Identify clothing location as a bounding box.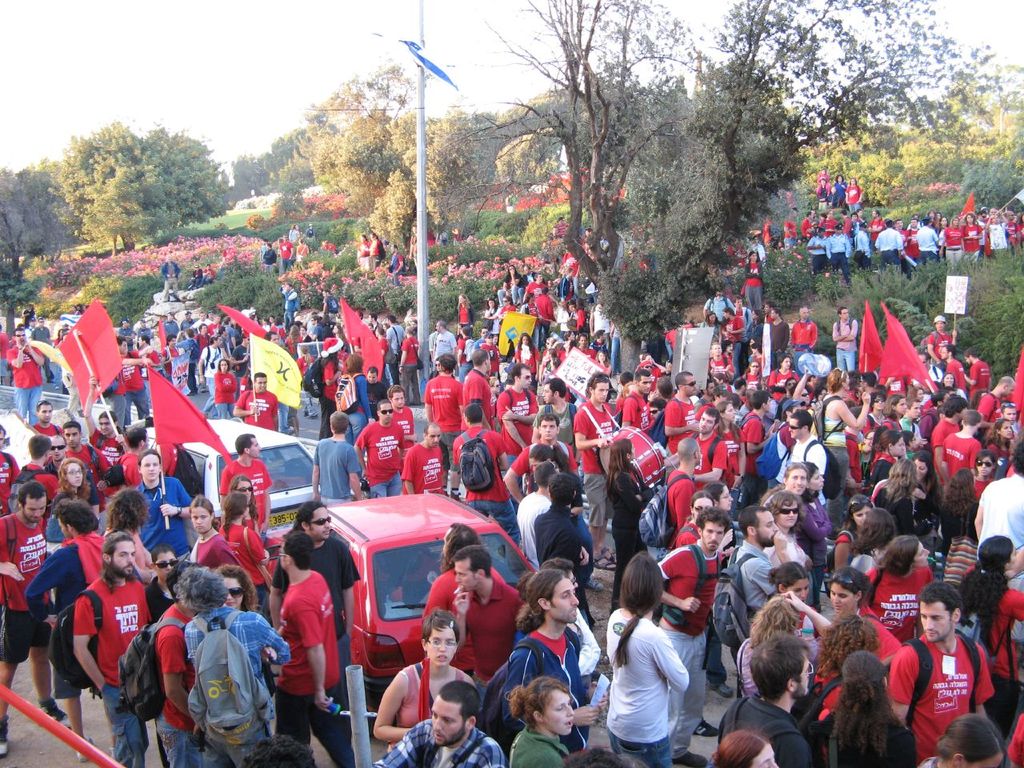
{"x1": 436, "y1": 225, "x2": 452, "y2": 249}.
